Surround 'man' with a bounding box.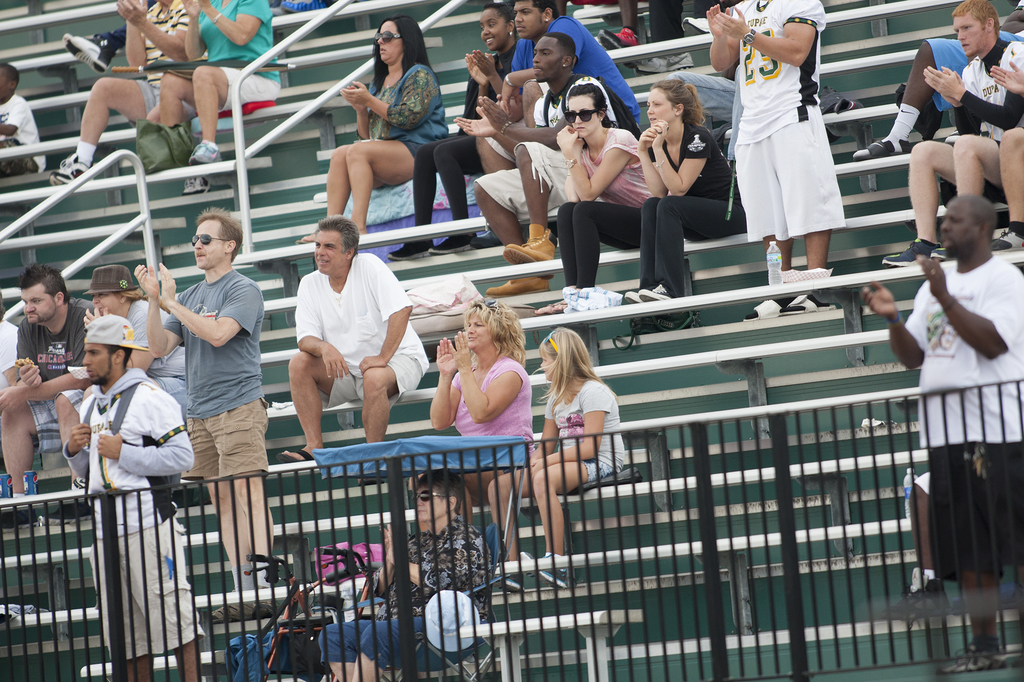
<bbox>468, 31, 635, 299</bbox>.
